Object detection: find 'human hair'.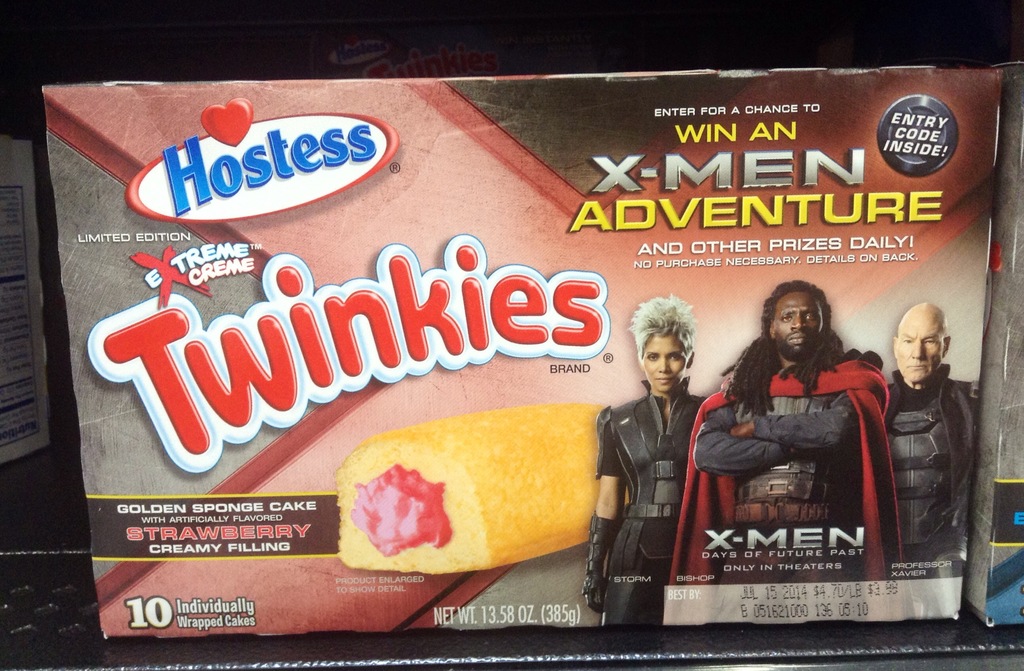
pyautogui.locateOnScreen(627, 287, 700, 366).
